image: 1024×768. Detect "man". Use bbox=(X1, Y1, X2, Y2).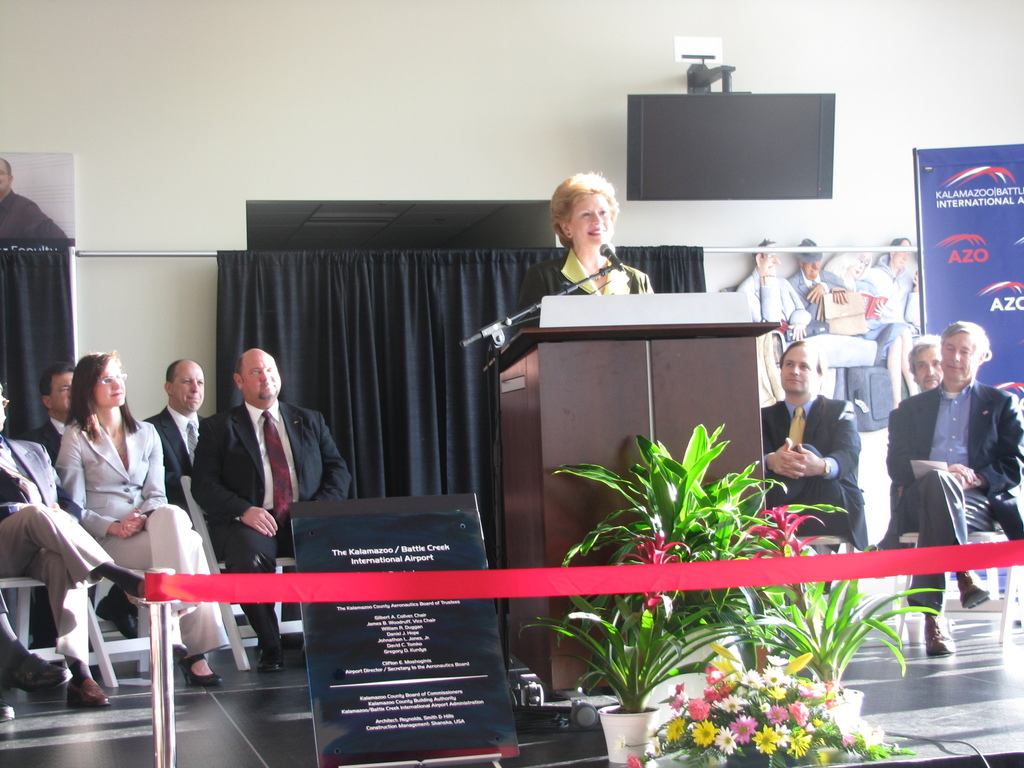
bbox=(150, 357, 218, 521).
